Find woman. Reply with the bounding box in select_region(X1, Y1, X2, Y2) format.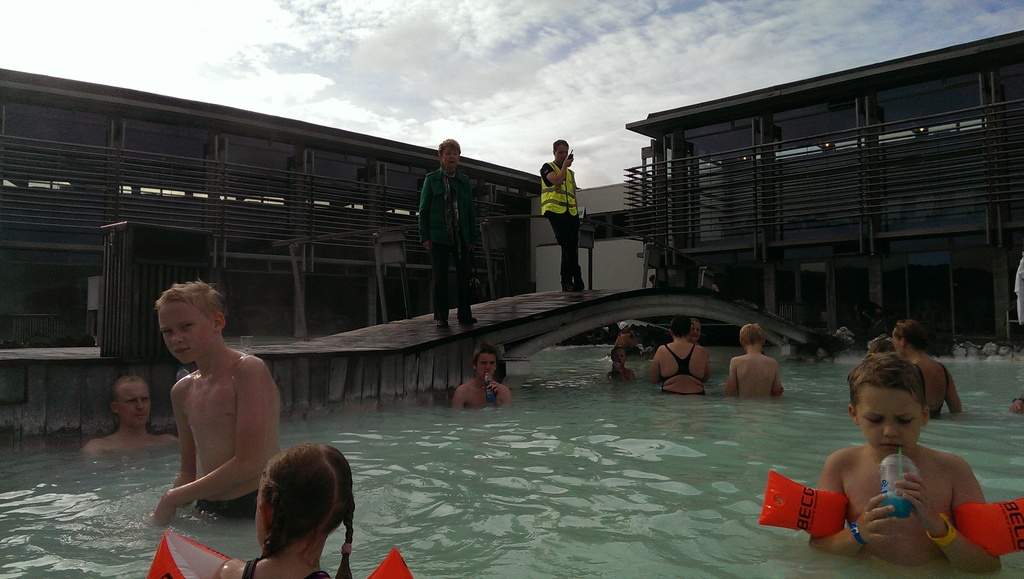
select_region(218, 428, 364, 578).
